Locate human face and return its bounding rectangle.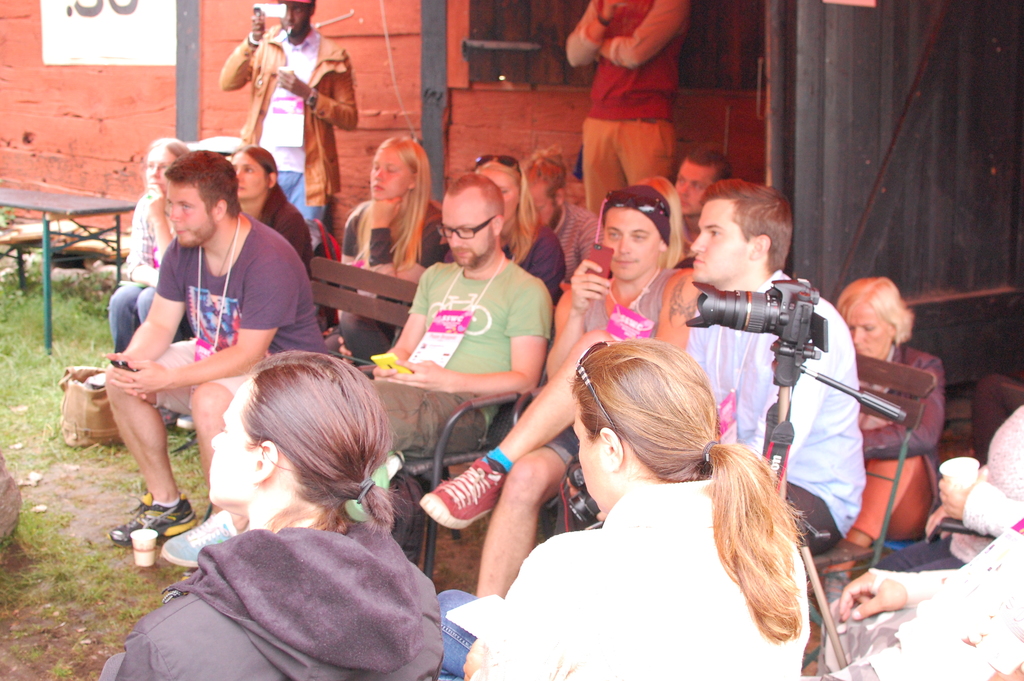
BBox(602, 208, 662, 281).
